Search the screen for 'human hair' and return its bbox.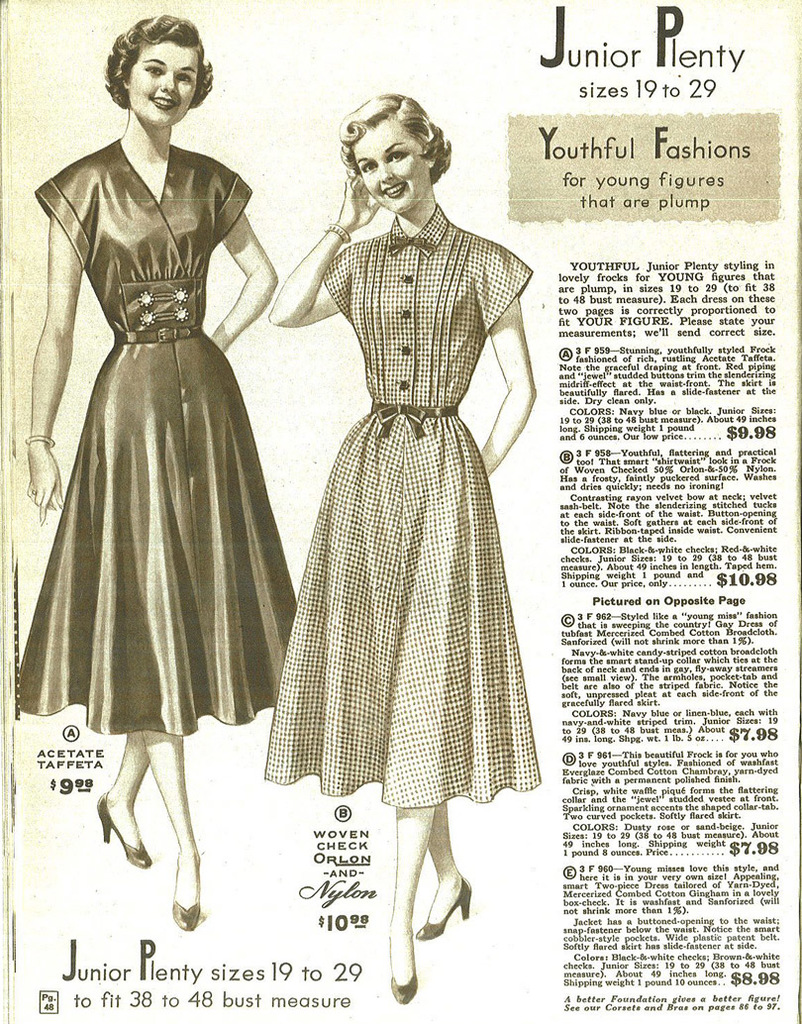
Found: select_region(328, 89, 440, 191).
